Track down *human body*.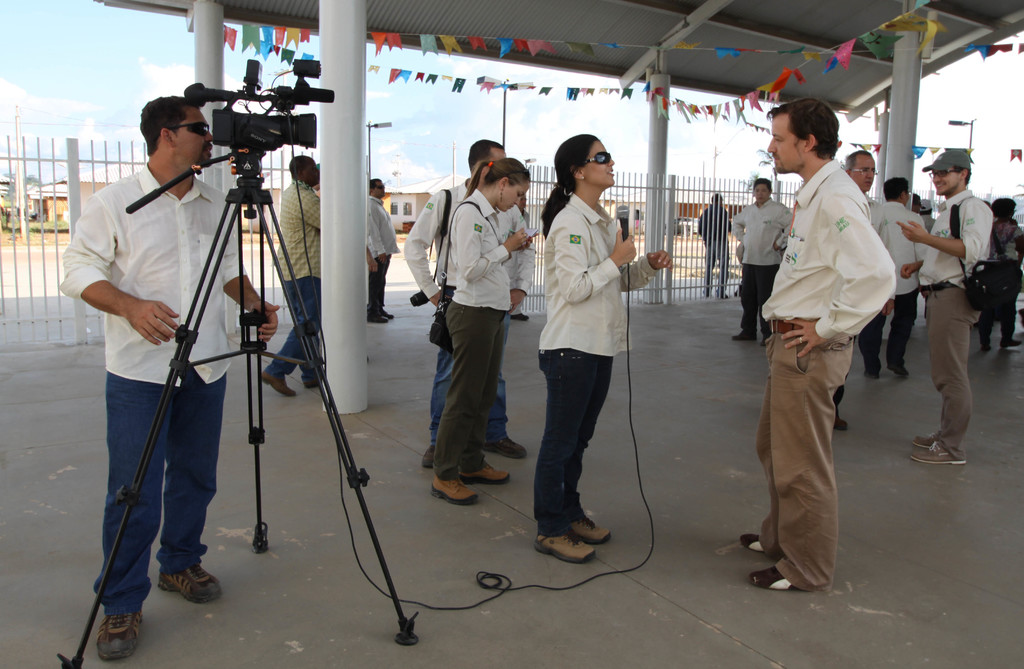
Tracked to left=535, top=136, right=669, bottom=560.
